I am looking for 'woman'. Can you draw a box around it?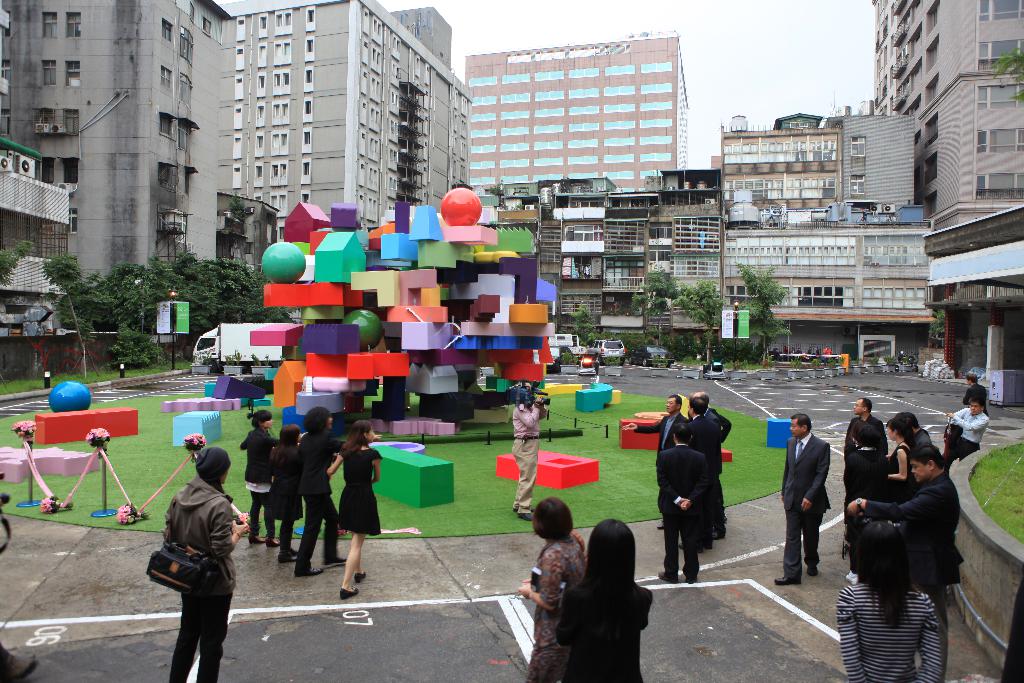
Sure, the bounding box is BBox(269, 424, 299, 561).
